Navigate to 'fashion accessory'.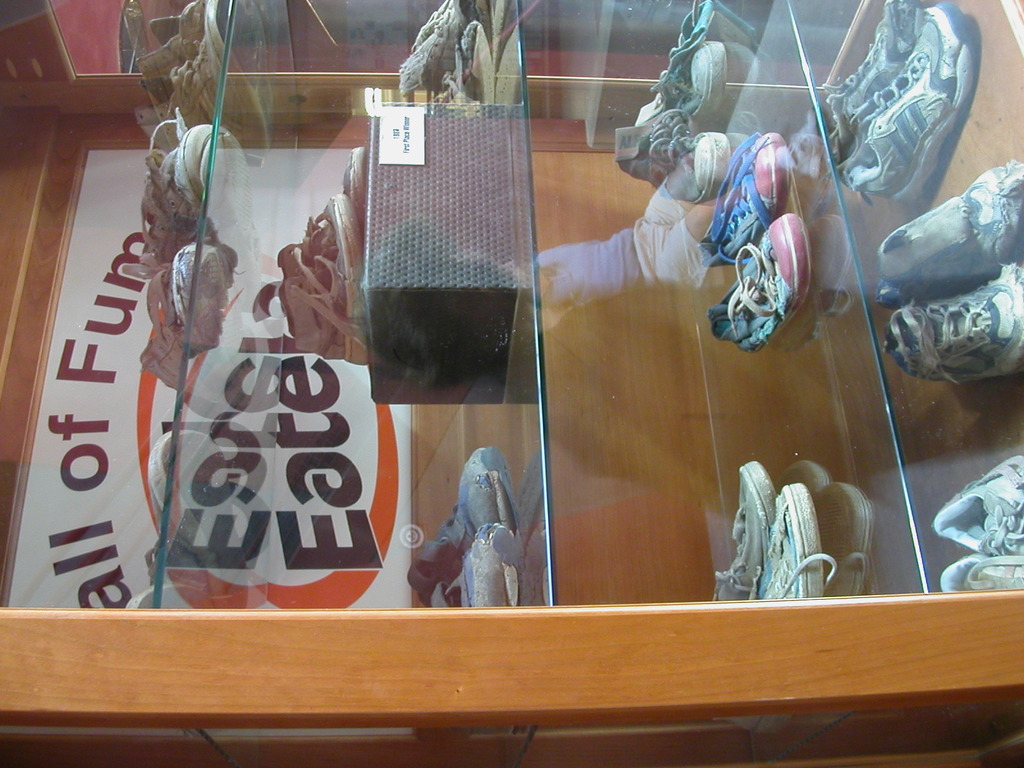
Navigation target: 842/2/984/207.
